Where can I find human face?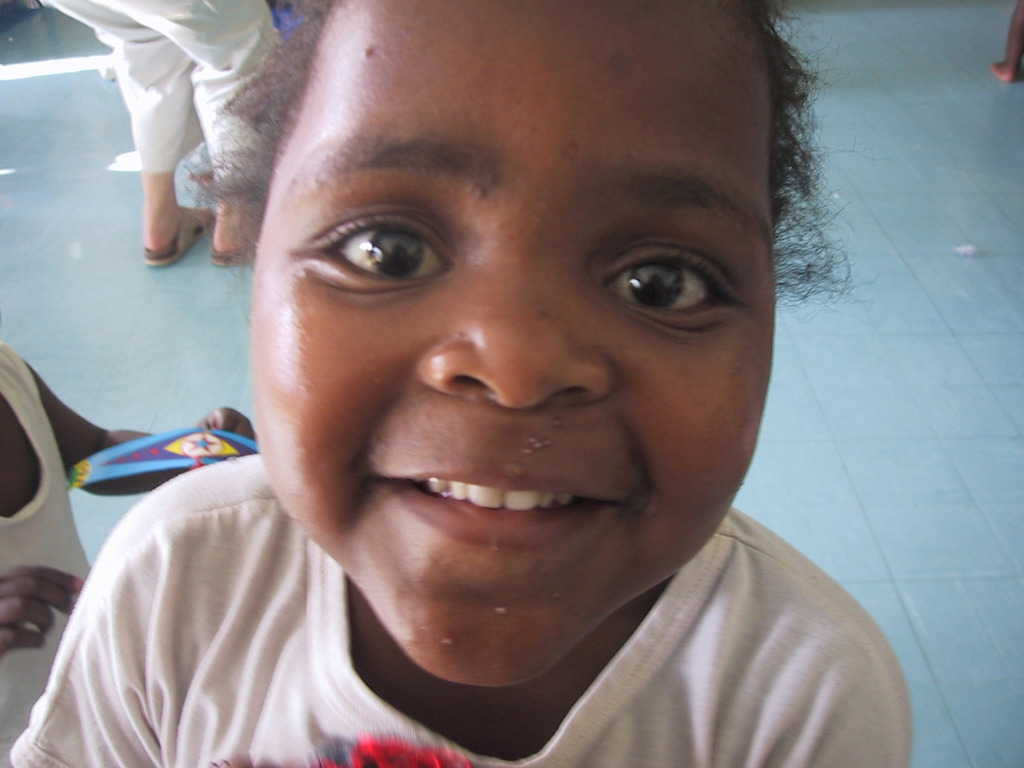
You can find it at bbox=(251, 0, 764, 679).
